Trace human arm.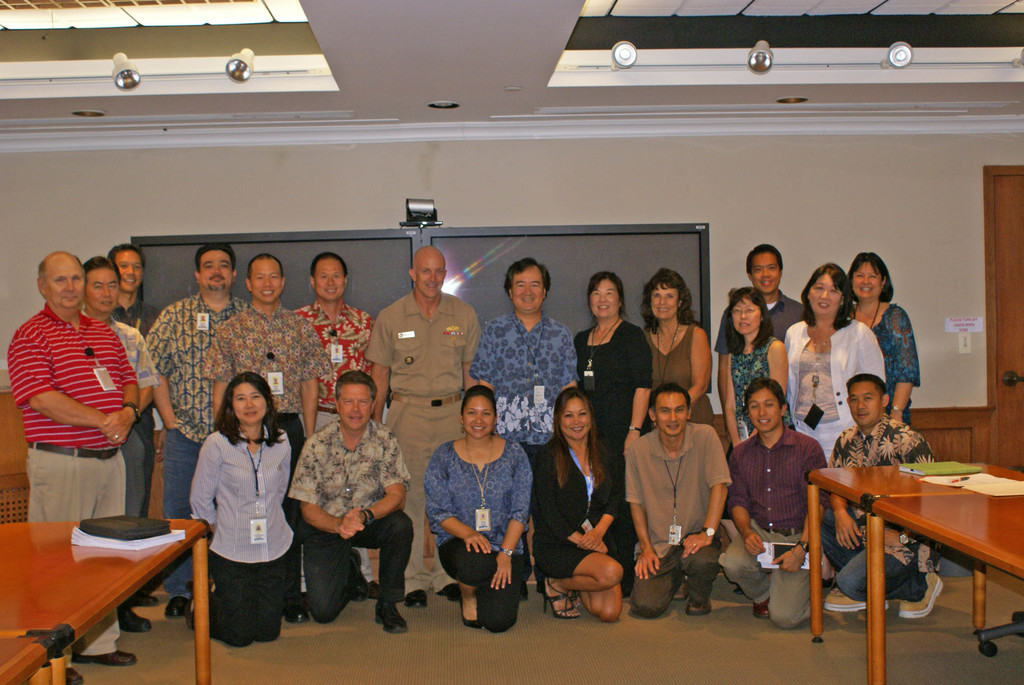
Traced to select_region(470, 310, 495, 392).
